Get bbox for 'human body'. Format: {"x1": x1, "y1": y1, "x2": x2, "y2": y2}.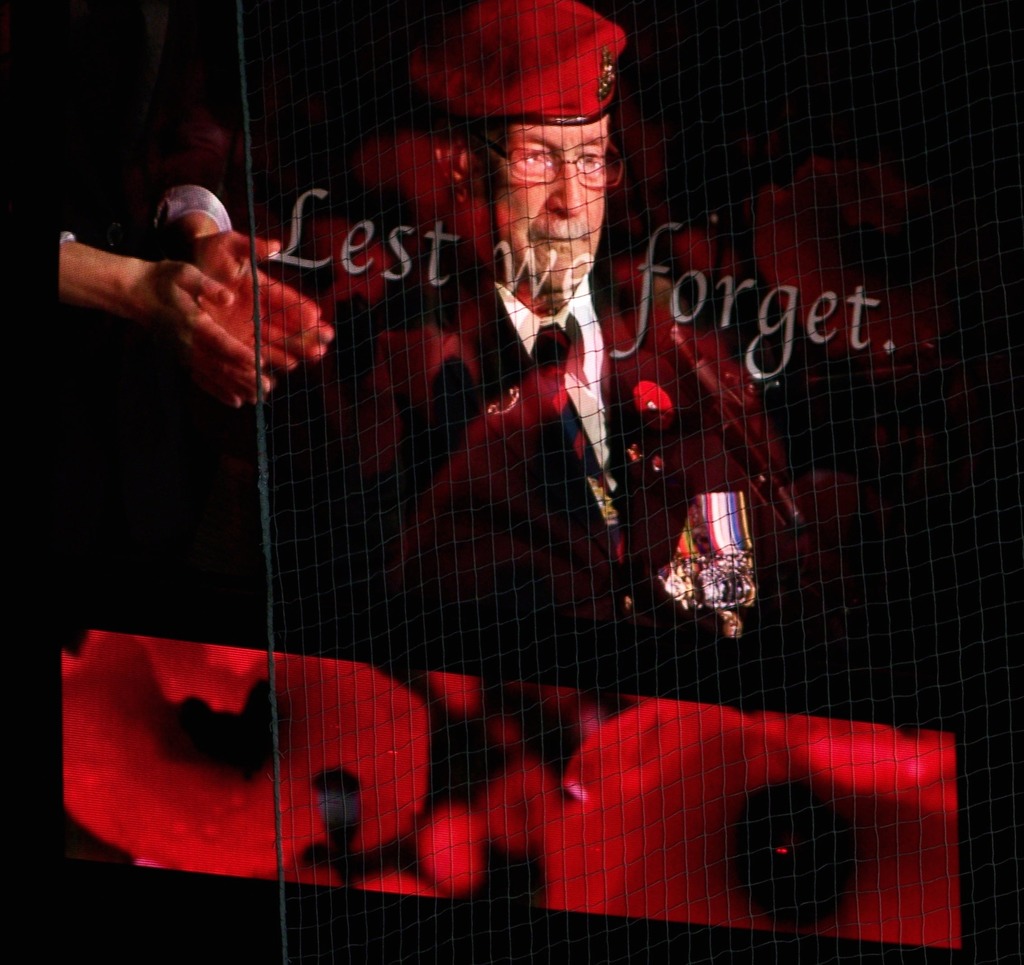
{"x1": 364, "y1": 8, "x2": 815, "y2": 687}.
